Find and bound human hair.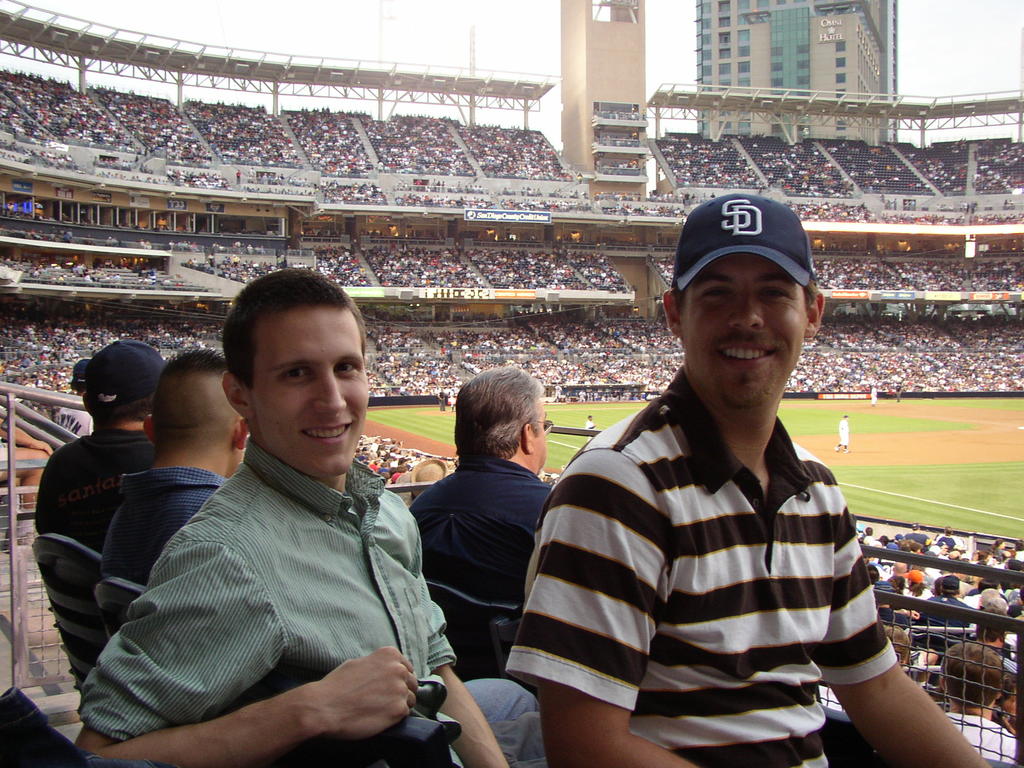
Bound: 68,381,86,396.
